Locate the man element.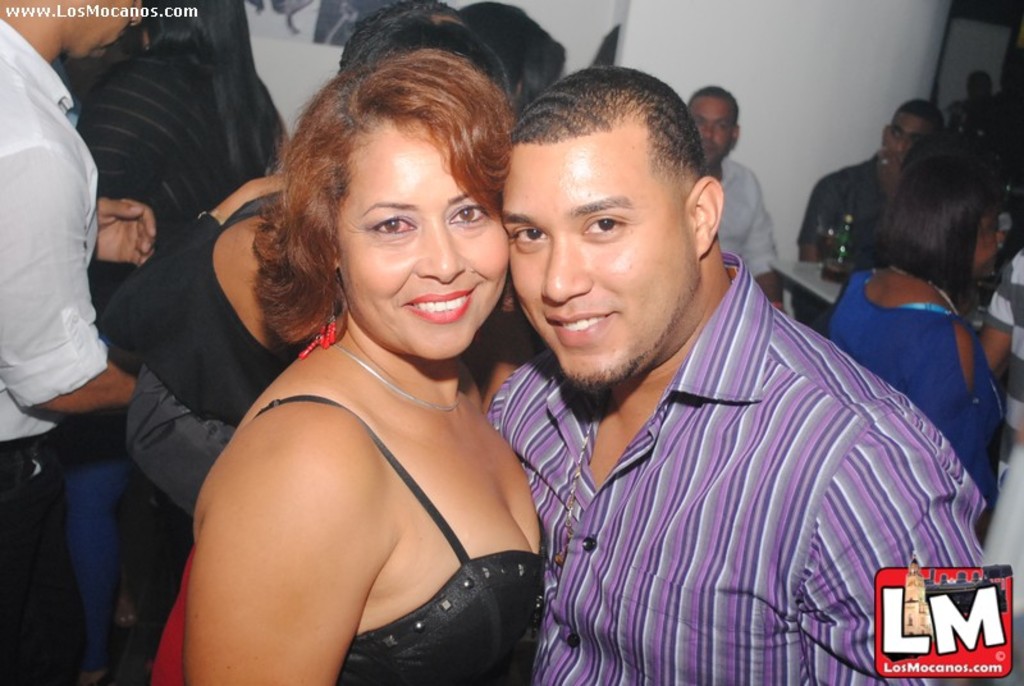
Element bbox: pyautogui.locateOnScreen(687, 90, 787, 317).
